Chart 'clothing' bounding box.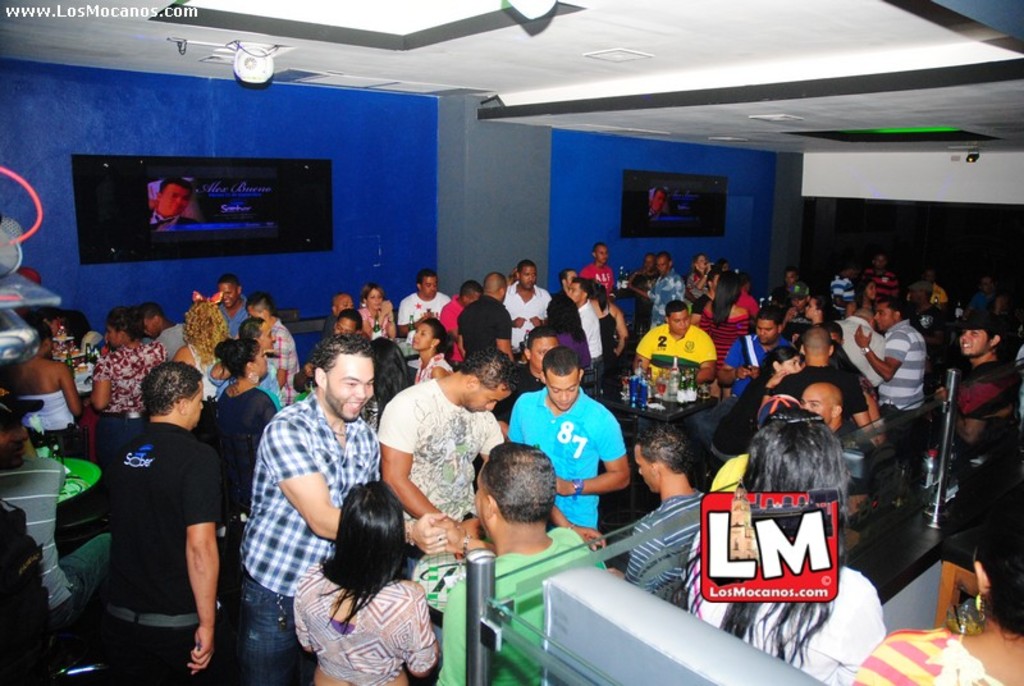
Charted: <bbox>835, 417, 877, 499</bbox>.
